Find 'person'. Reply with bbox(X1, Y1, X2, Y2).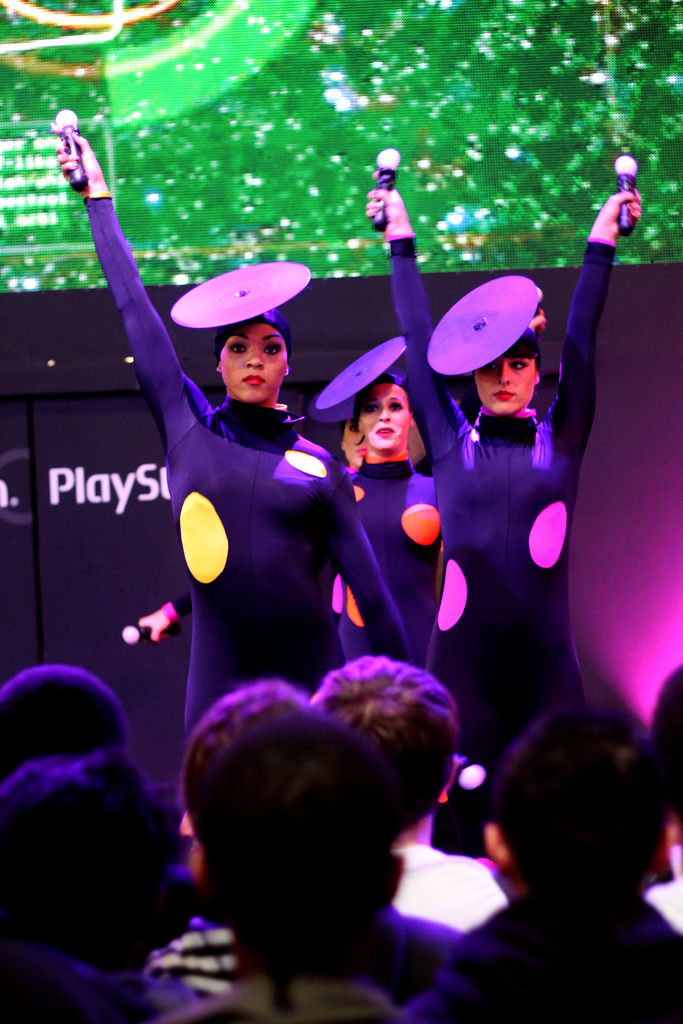
bbox(49, 132, 422, 760).
